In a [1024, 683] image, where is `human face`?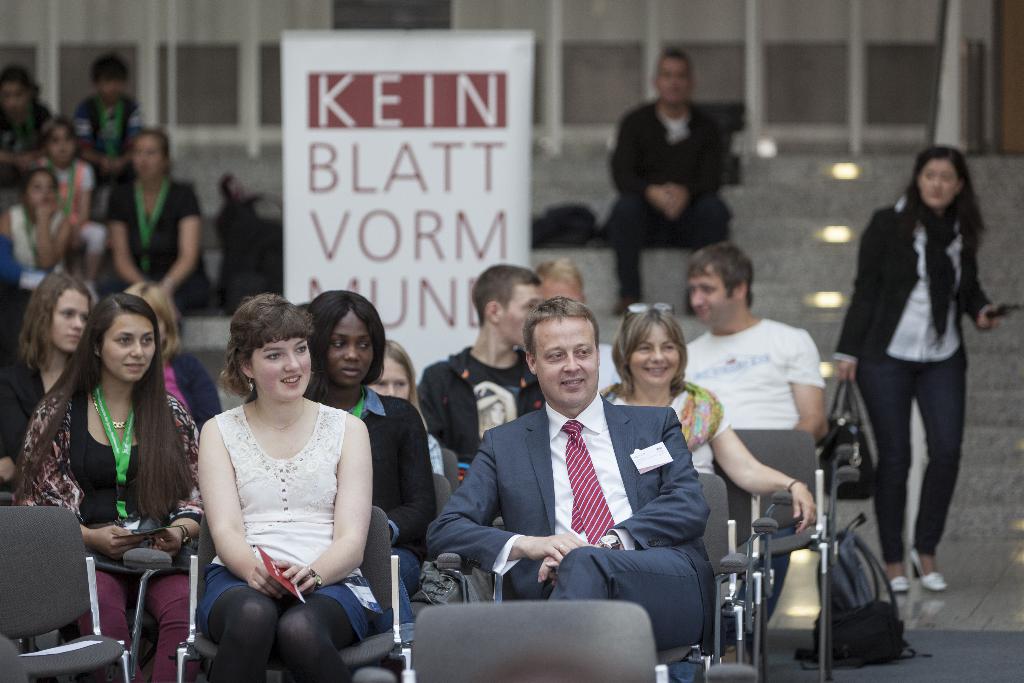
bbox=(328, 314, 373, 386).
